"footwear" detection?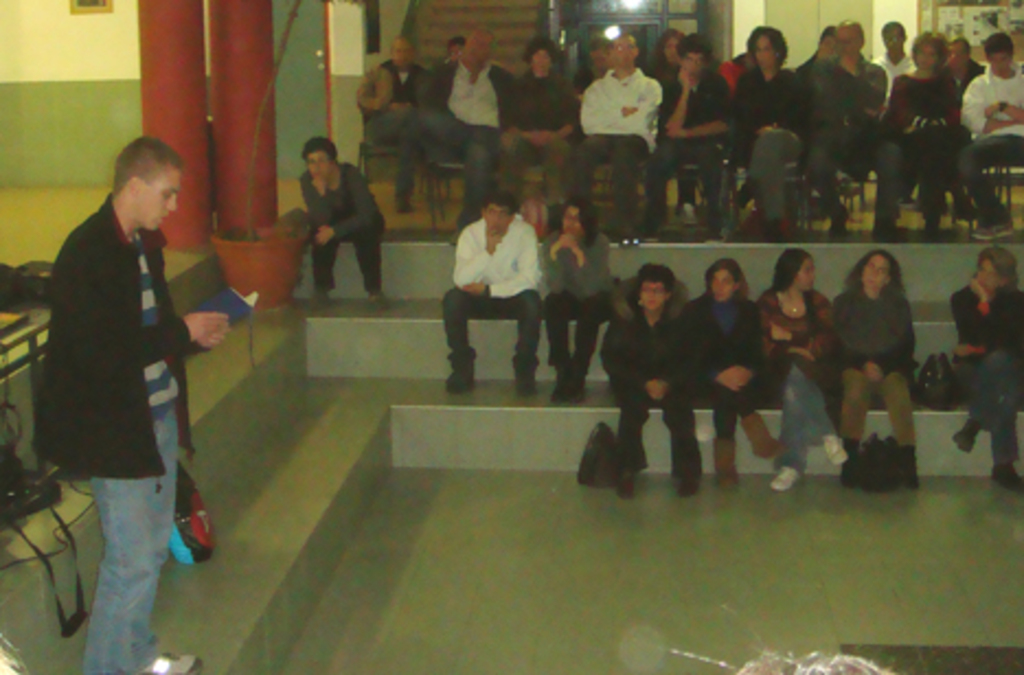
region(890, 445, 921, 493)
